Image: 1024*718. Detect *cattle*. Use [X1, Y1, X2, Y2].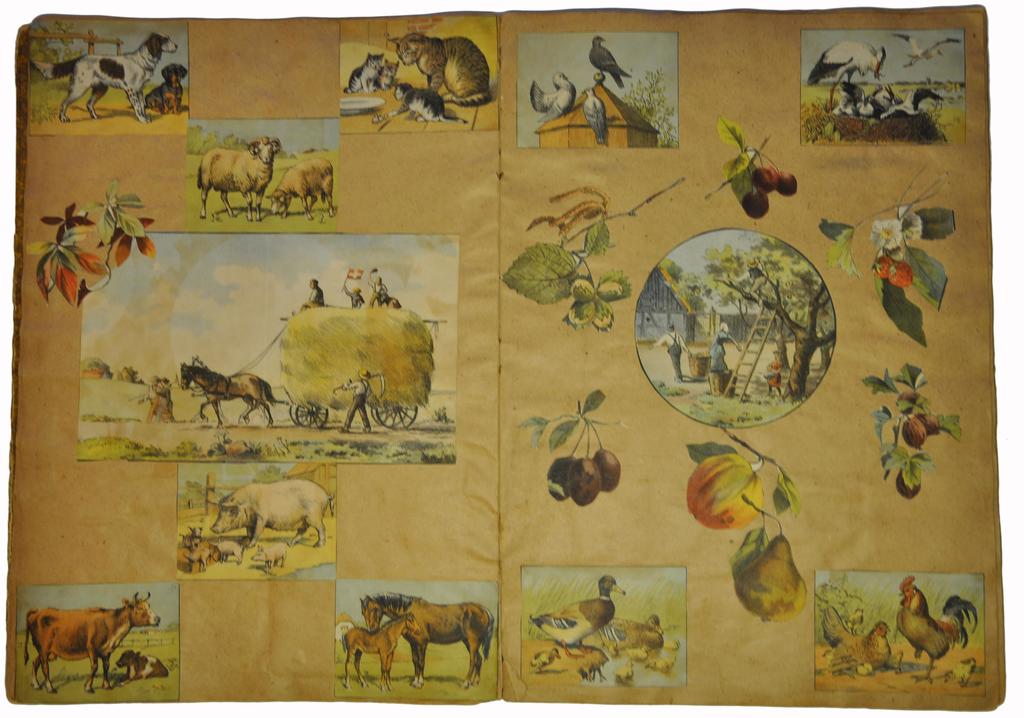
[196, 138, 280, 221].
